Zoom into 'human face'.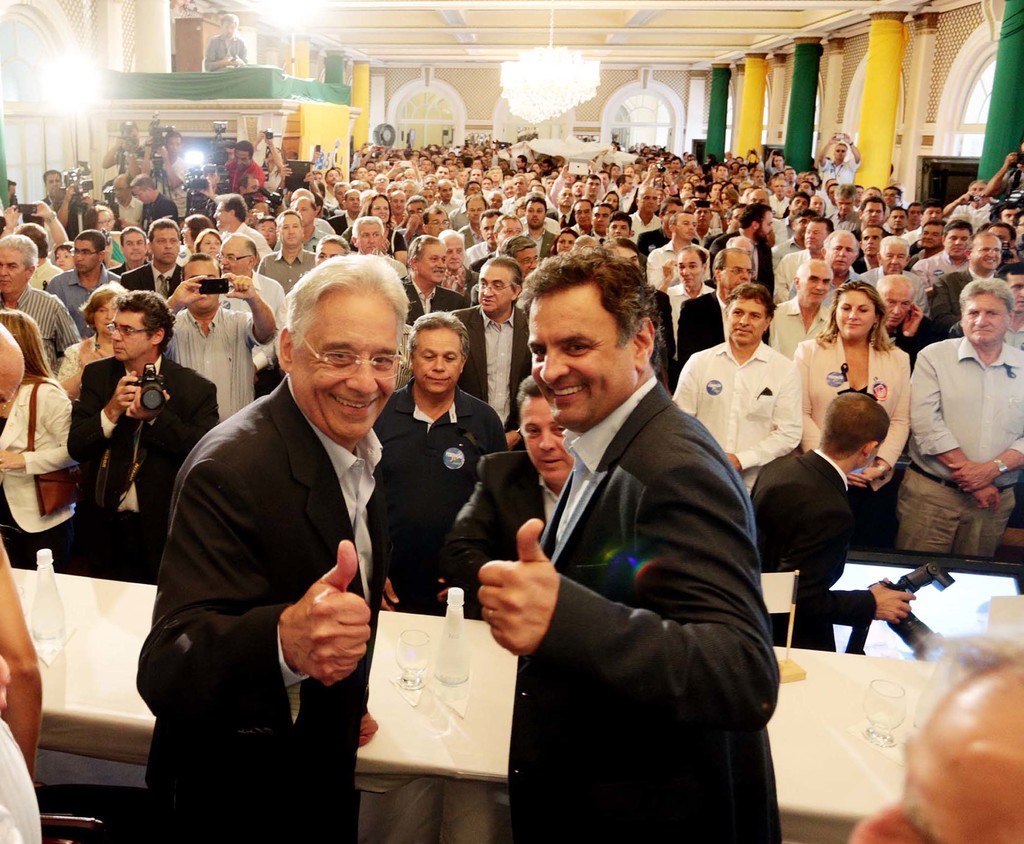
Zoom target: (277,216,302,246).
